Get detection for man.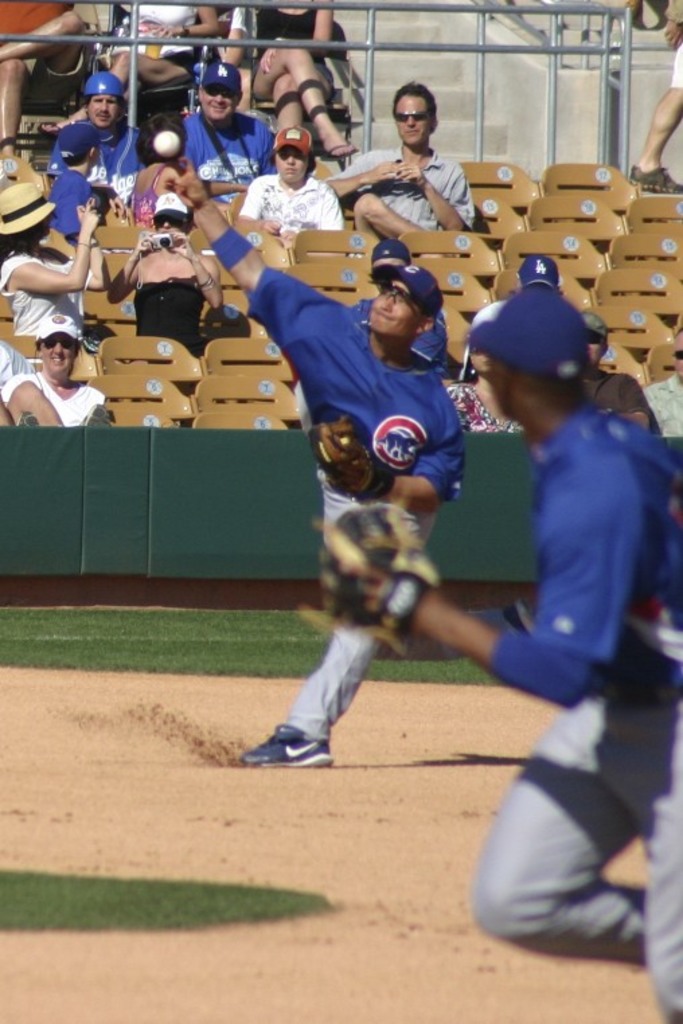
Detection: Rect(415, 271, 670, 817).
